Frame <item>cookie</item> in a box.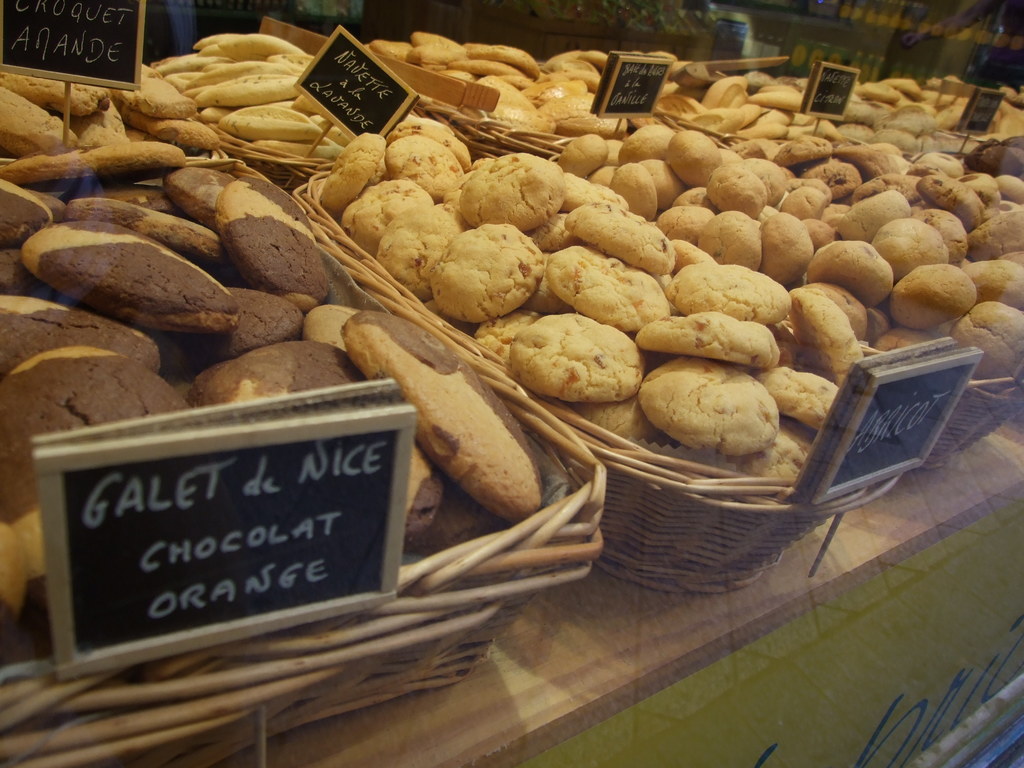
<box>185,340,443,552</box>.
